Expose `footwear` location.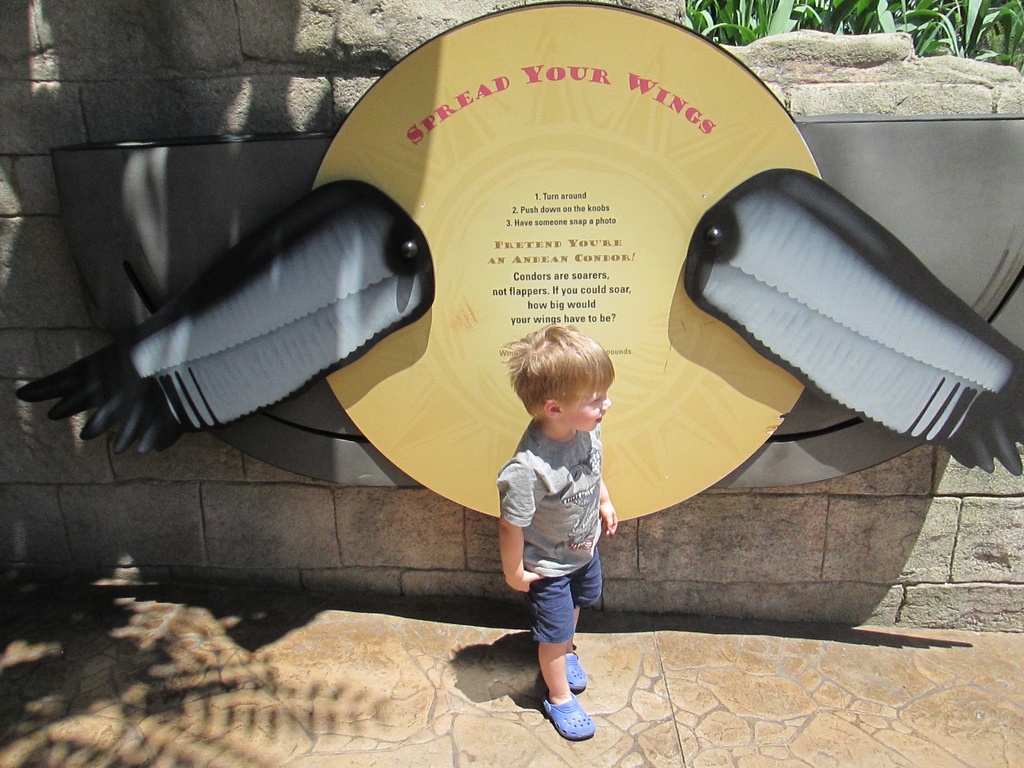
Exposed at bbox=(544, 689, 595, 739).
